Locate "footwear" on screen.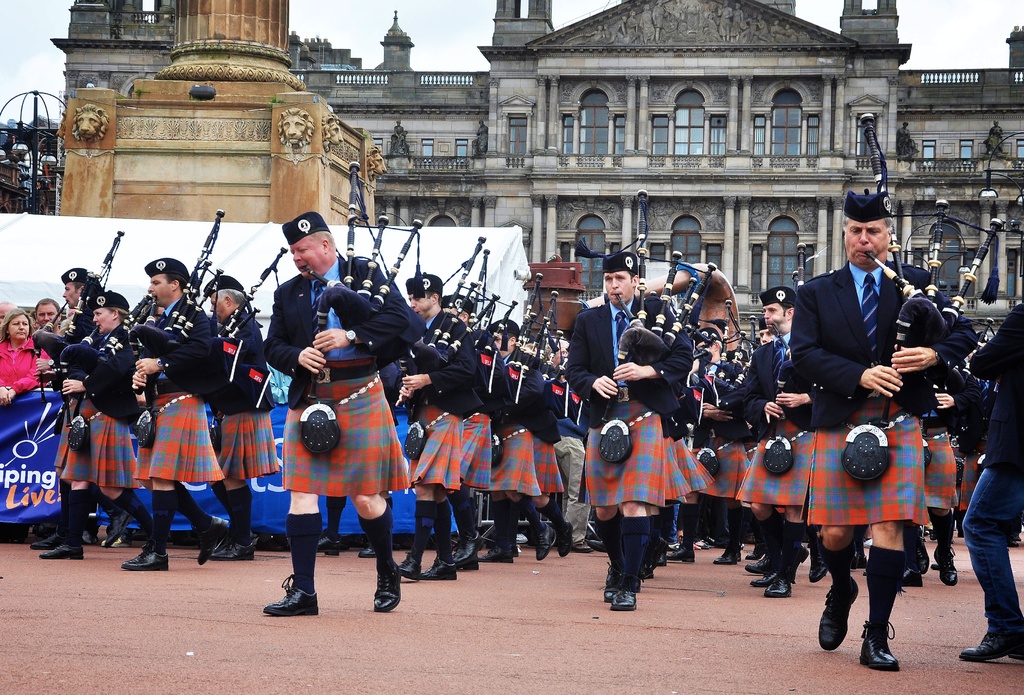
On screen at [x1=819, y1=575, x2=859, y2=650].
